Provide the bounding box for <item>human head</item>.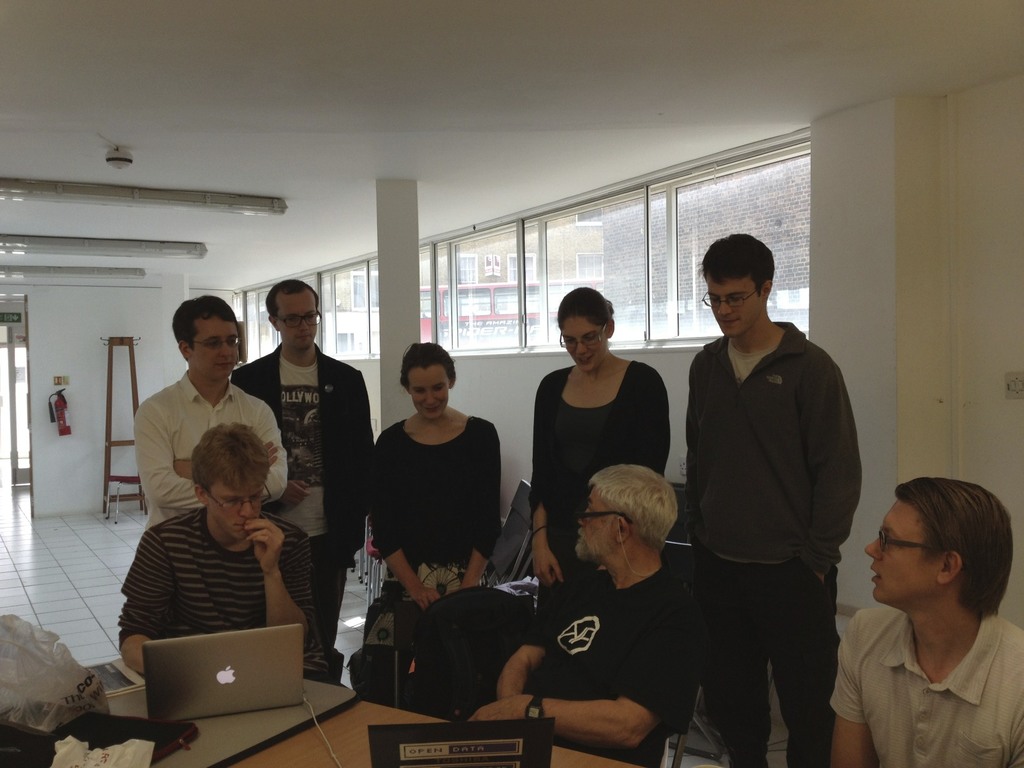
left=701, top=240, right=787, bottom=337.
